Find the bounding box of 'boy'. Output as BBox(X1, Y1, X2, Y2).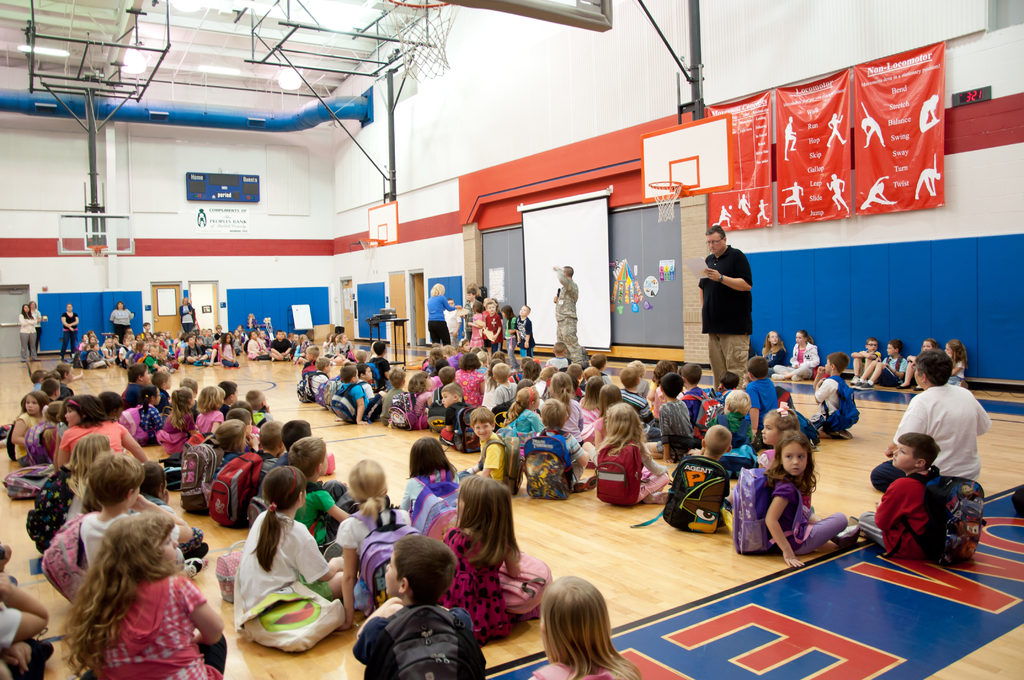
BBox(461, 286, 481, 347).
